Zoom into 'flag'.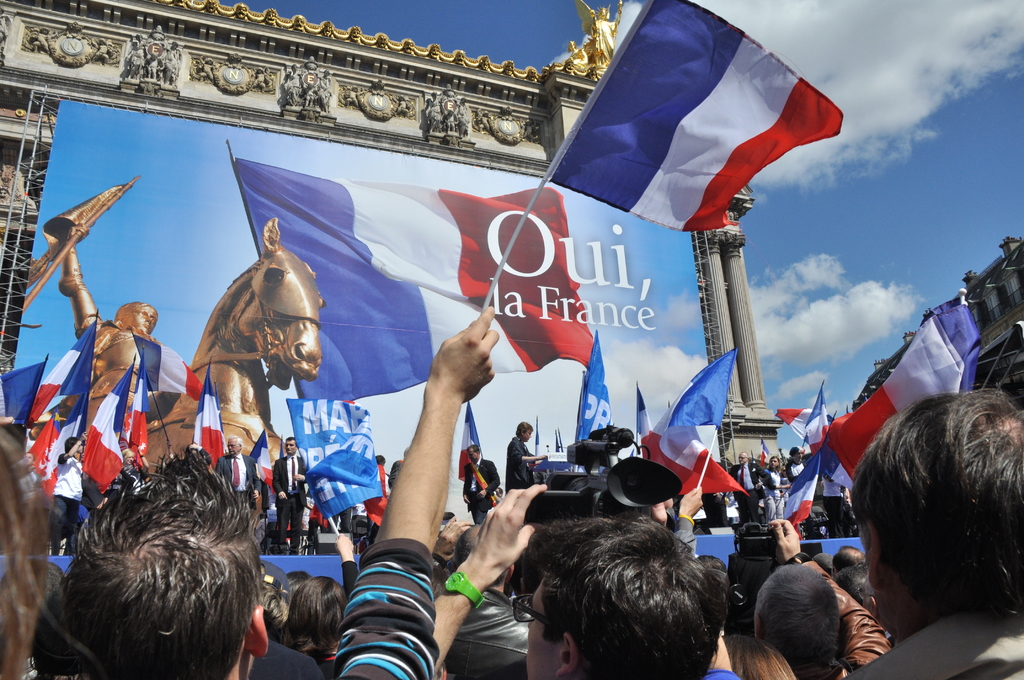
Zoom target: pyautogui.locateOnScreen(781, 451, 824, 544).
